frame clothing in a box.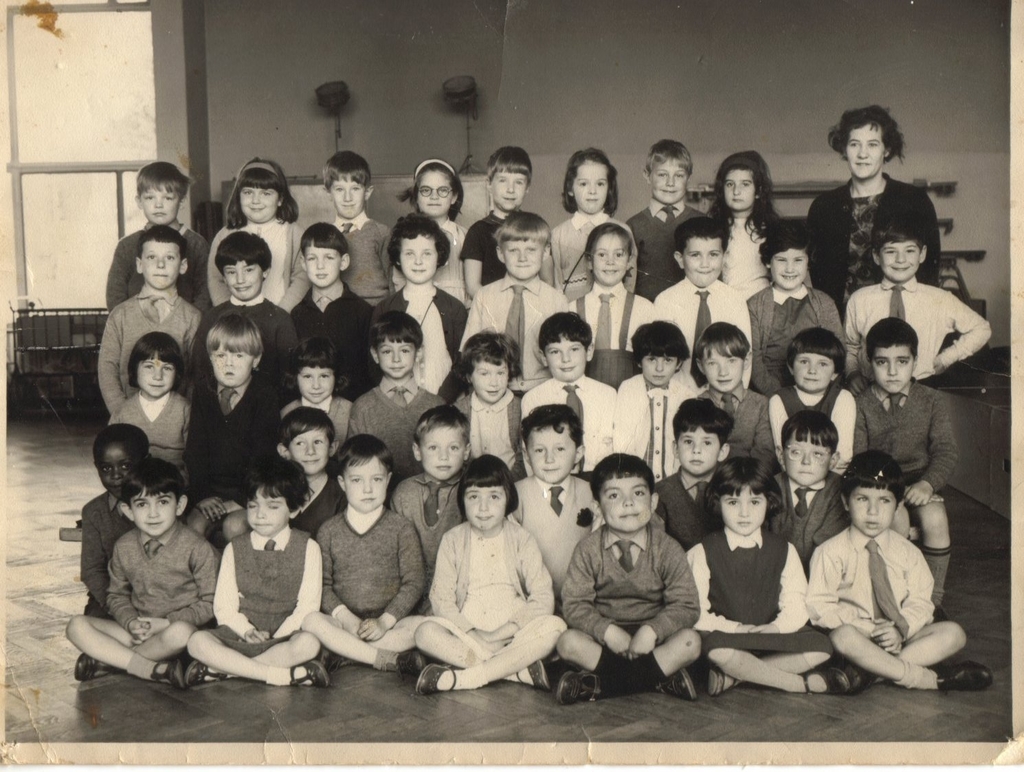
696 381 773 466.
